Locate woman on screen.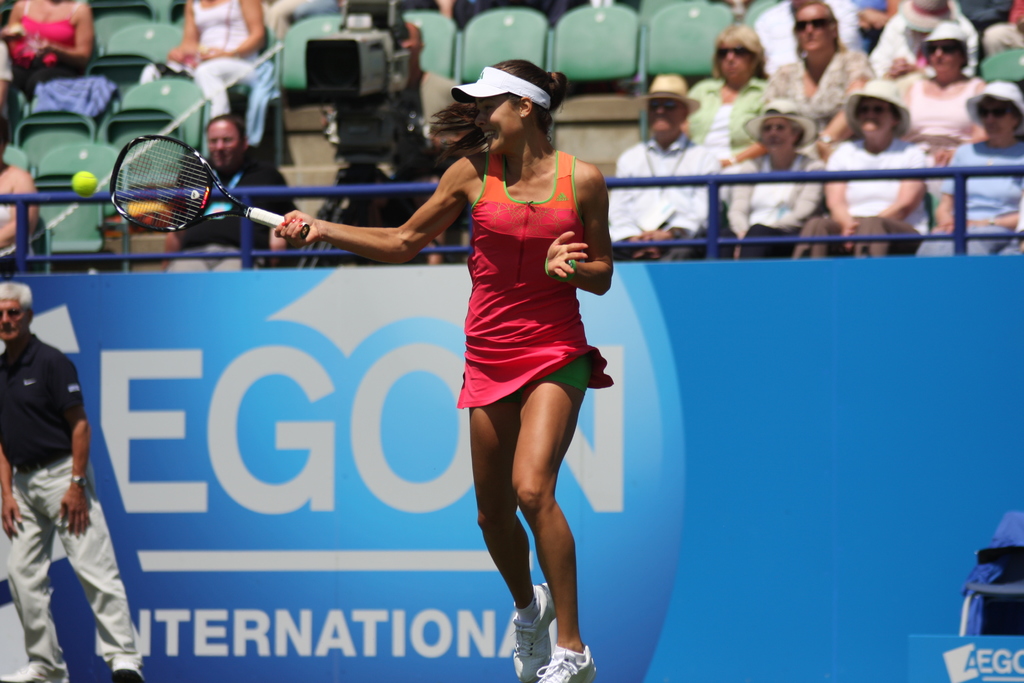
On screen at left=725, top=90, right=822, bottom=260.
